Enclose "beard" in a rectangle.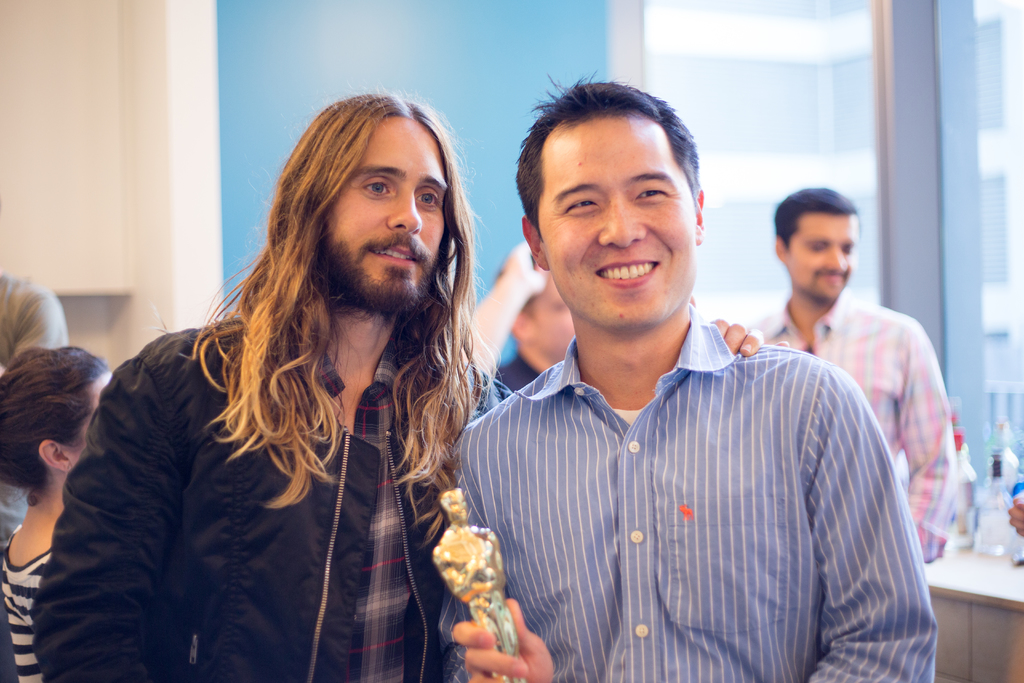
l=320, t=233, r=436, b=320.
